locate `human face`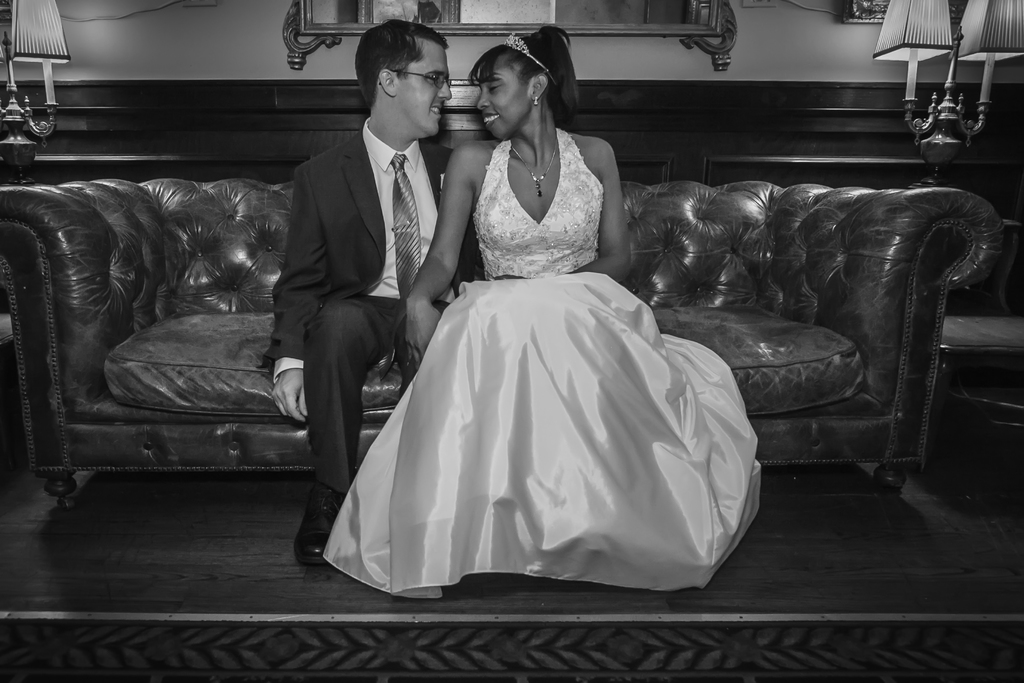
x1=472, y1=56, x2=536, y2=135
